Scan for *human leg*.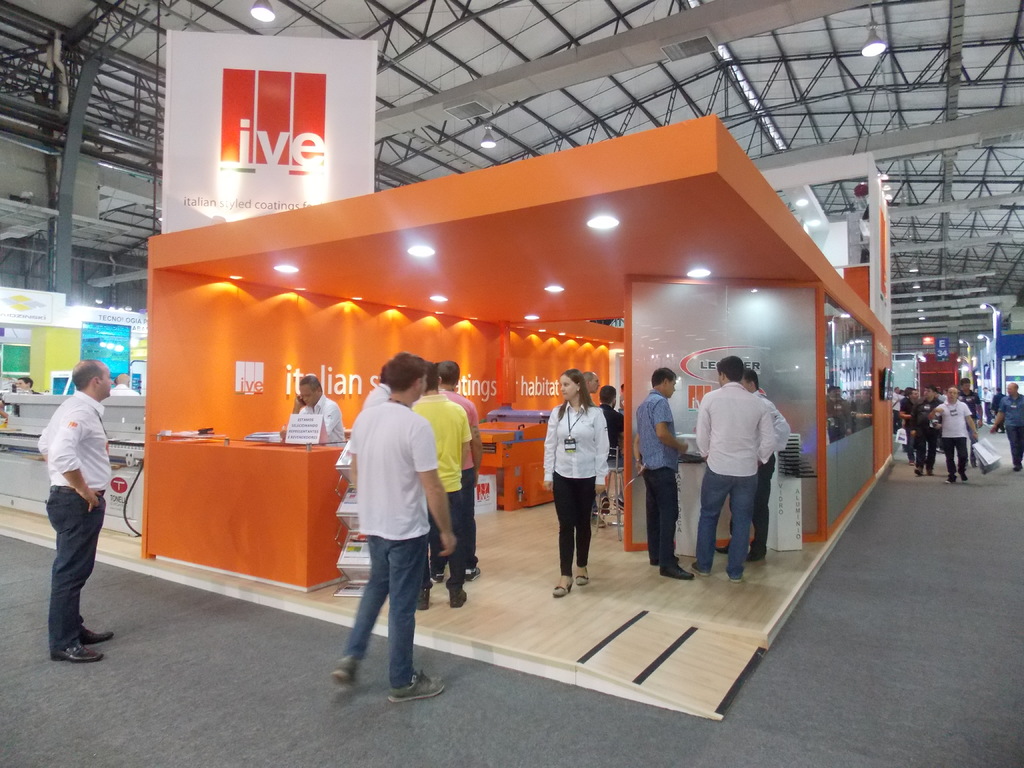
Scan result: 943,436,957,483.
